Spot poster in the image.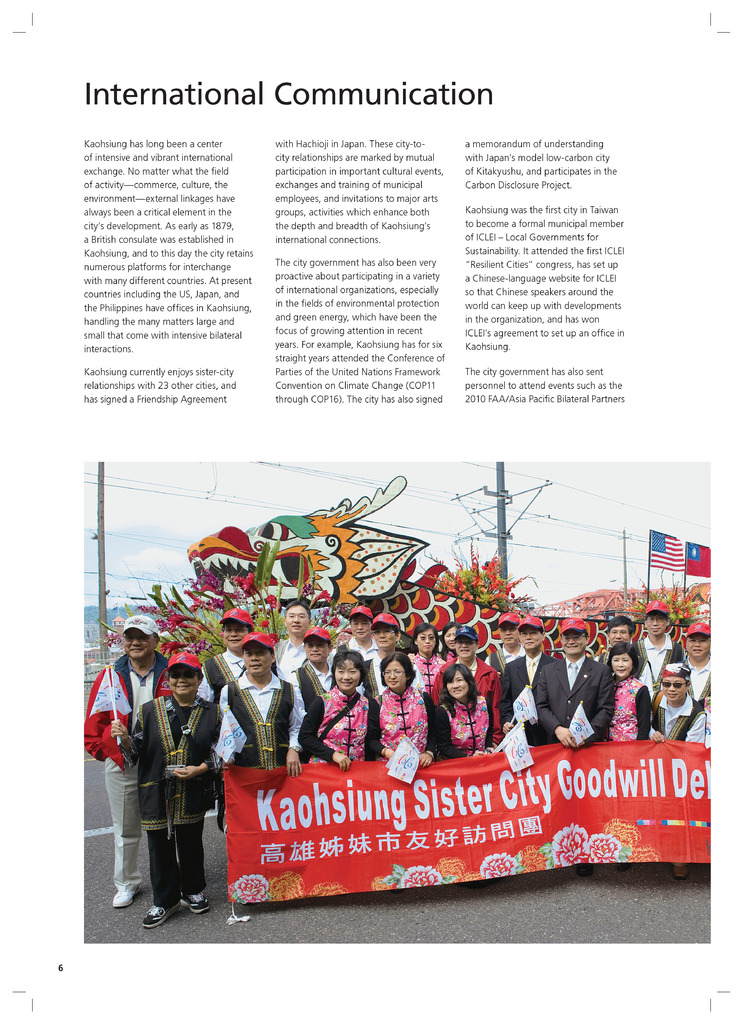
poster found at {"left": 0, "top": 0, "right": 742, "bottom": 1023}.
